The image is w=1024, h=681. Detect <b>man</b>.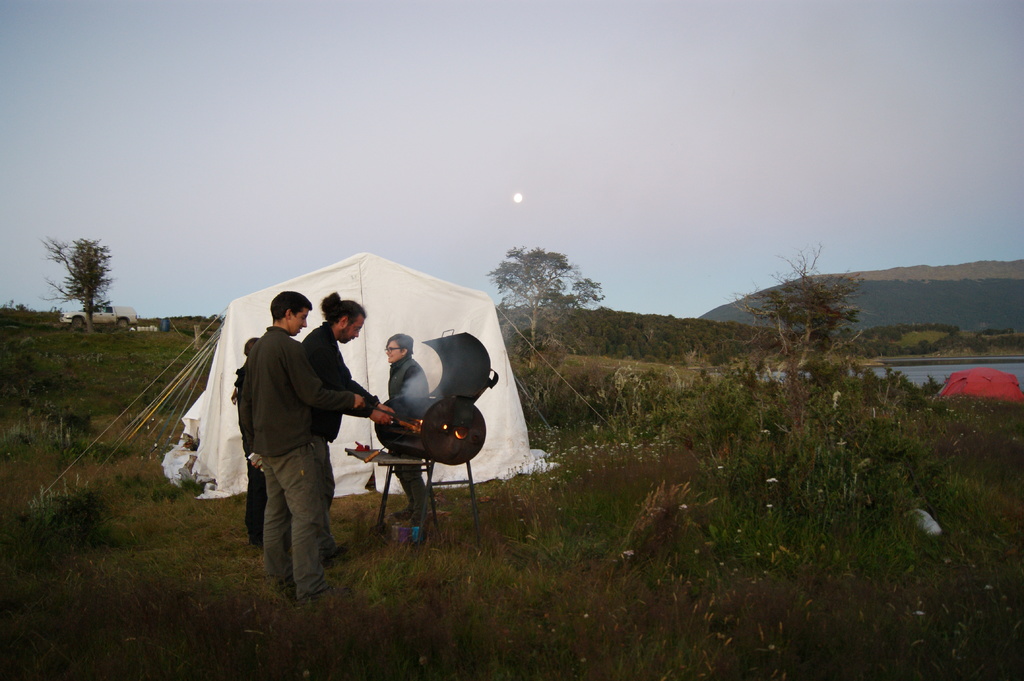
Detection: left=238, top=294, right=351, bottom=590.
